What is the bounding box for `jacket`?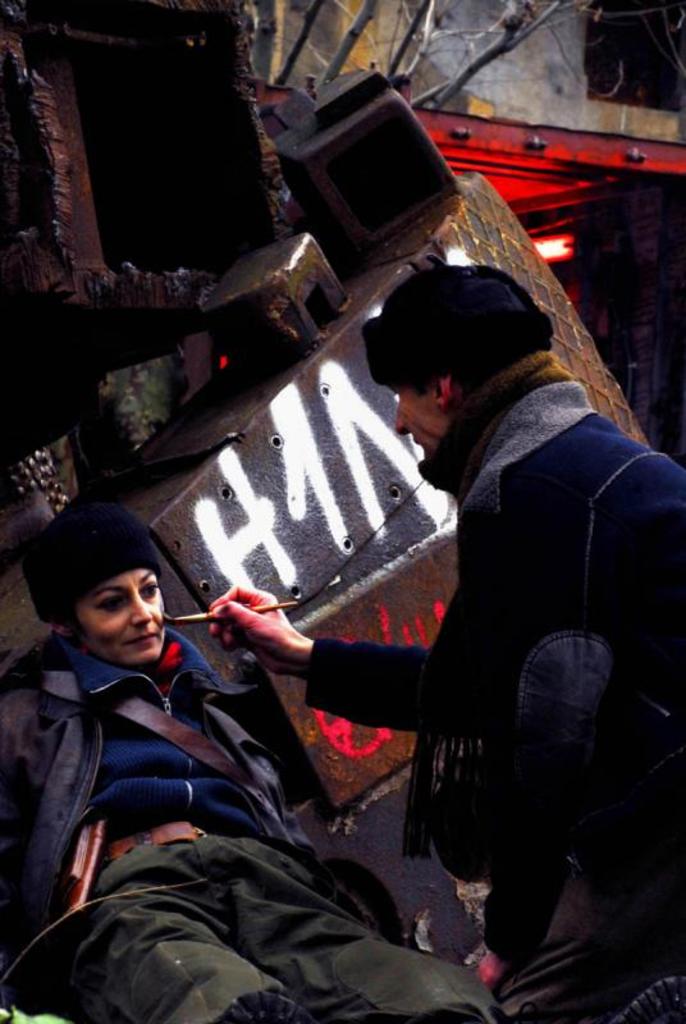
box=[0, 524, 297, 920].
